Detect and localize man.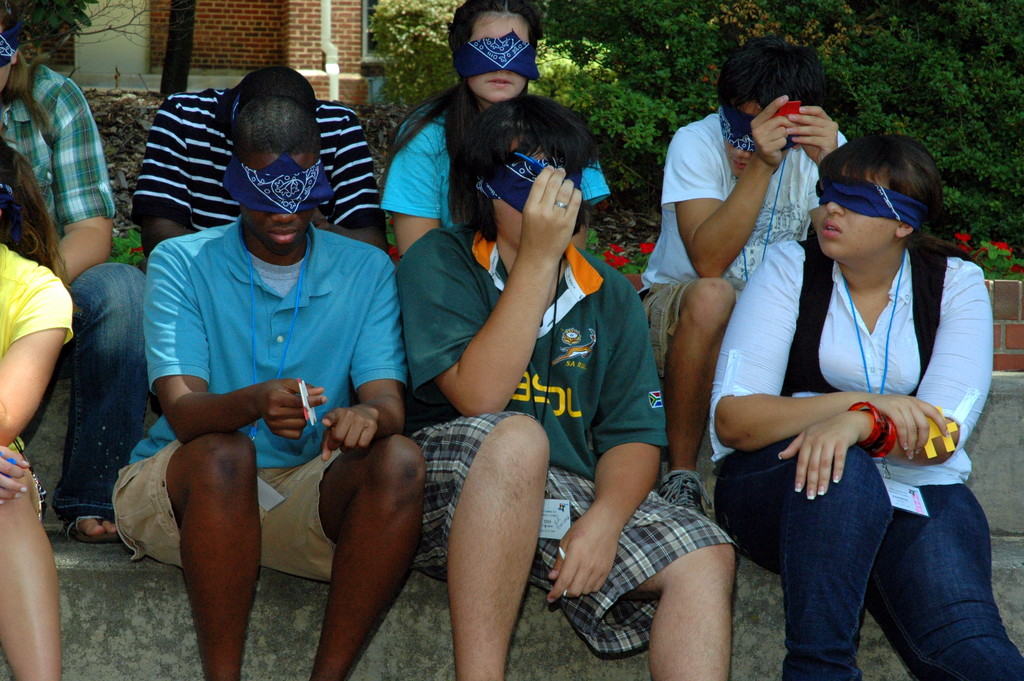
Localized at [x1=406, y1=96, x2=733, y2=680].
